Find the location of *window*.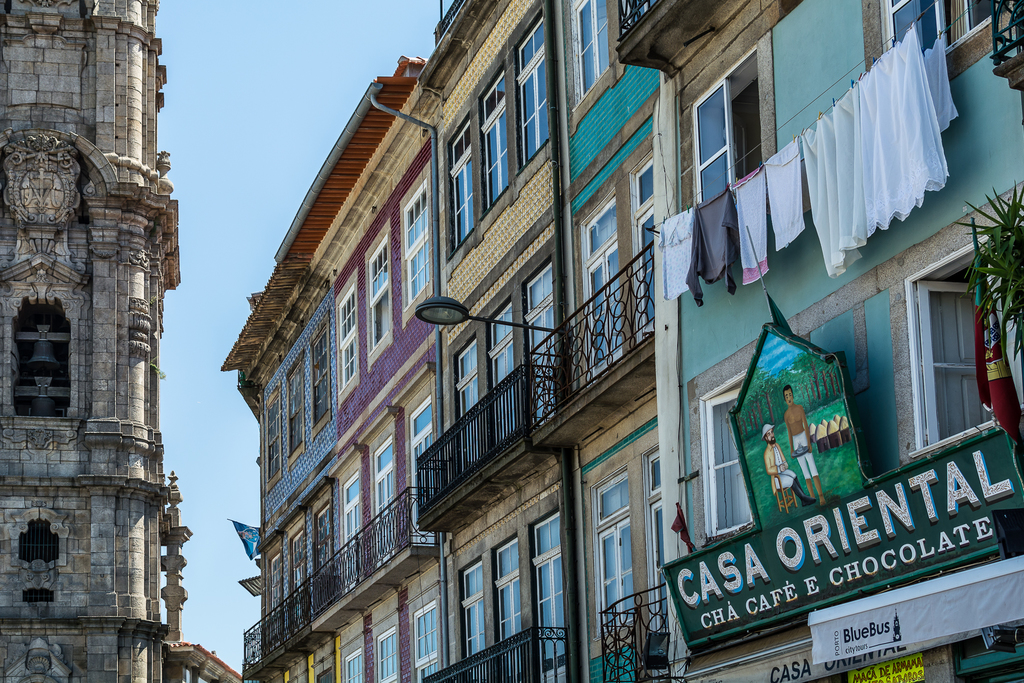
Location: l=368, t=234, r=391, b=361.
